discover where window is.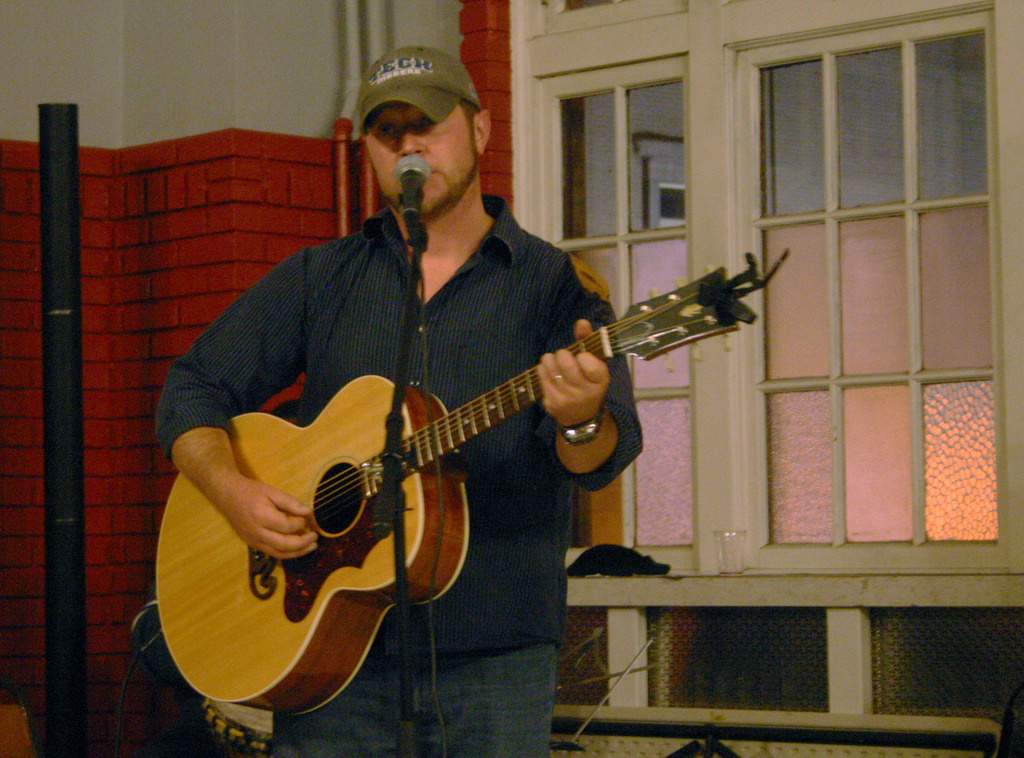
Discovered at <bbox>508, 0, 1023, 606</bbox>.
